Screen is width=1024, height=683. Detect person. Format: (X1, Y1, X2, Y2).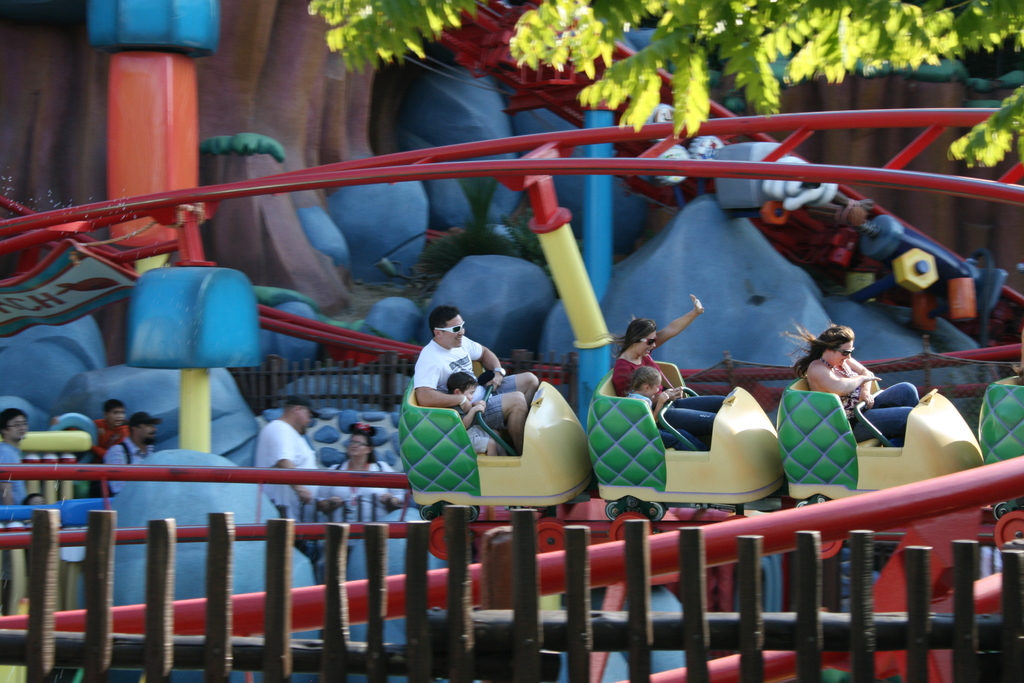
(405, 302, 541, 454).
